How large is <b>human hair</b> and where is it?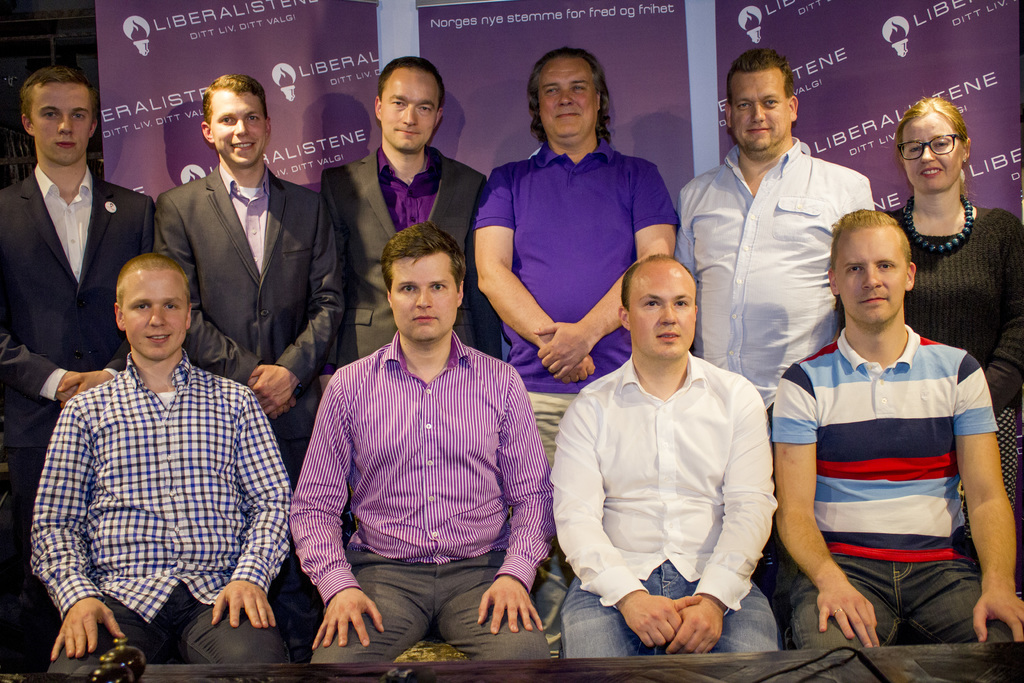
Bounding box: left=897, top=97, right=965, bottom=147.
